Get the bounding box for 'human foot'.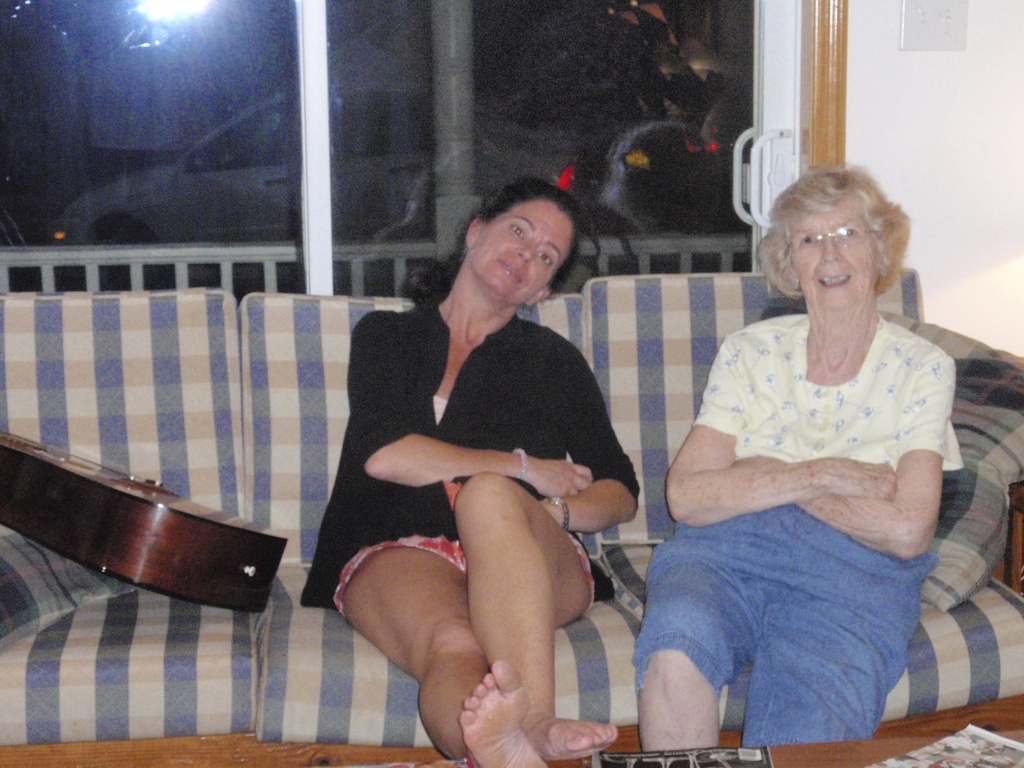
locate(518, 698, 618, 759).
